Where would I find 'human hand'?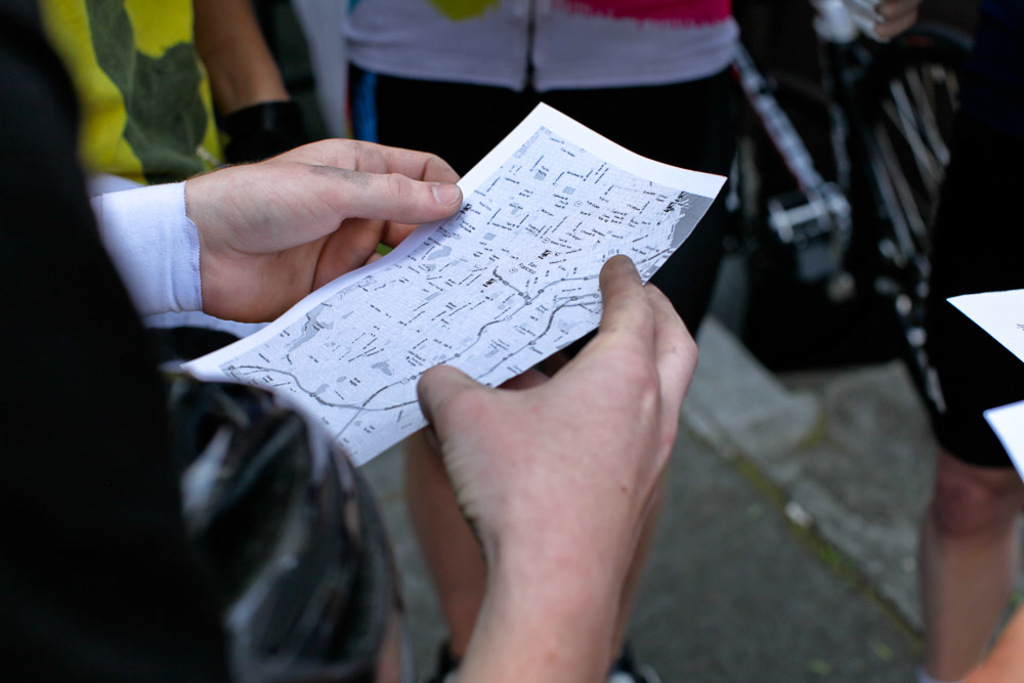
At x1=845 y1=0 x2=920 y2=46.
